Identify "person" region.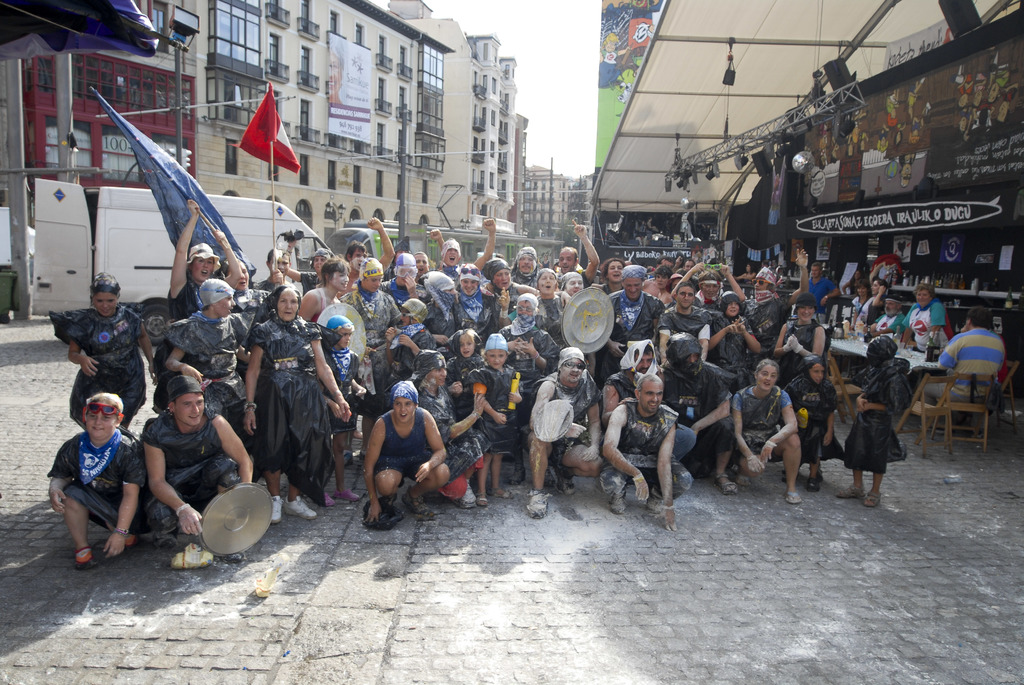
Region: detection(231, 253, 275, 358).
